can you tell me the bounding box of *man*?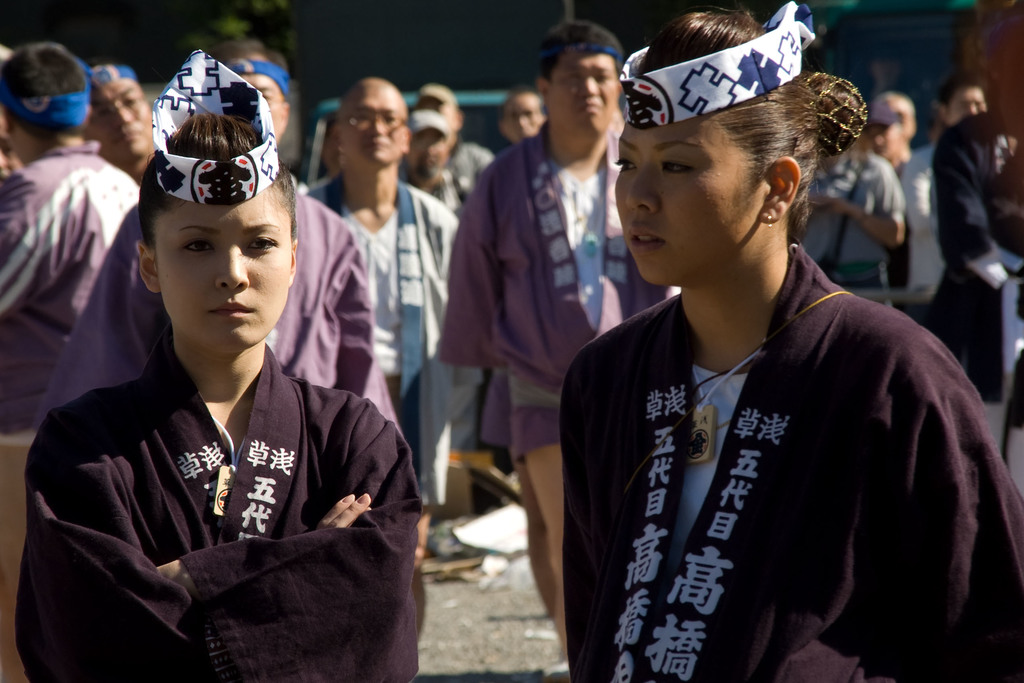
left=85, top=64, right=157, bottom=184.
